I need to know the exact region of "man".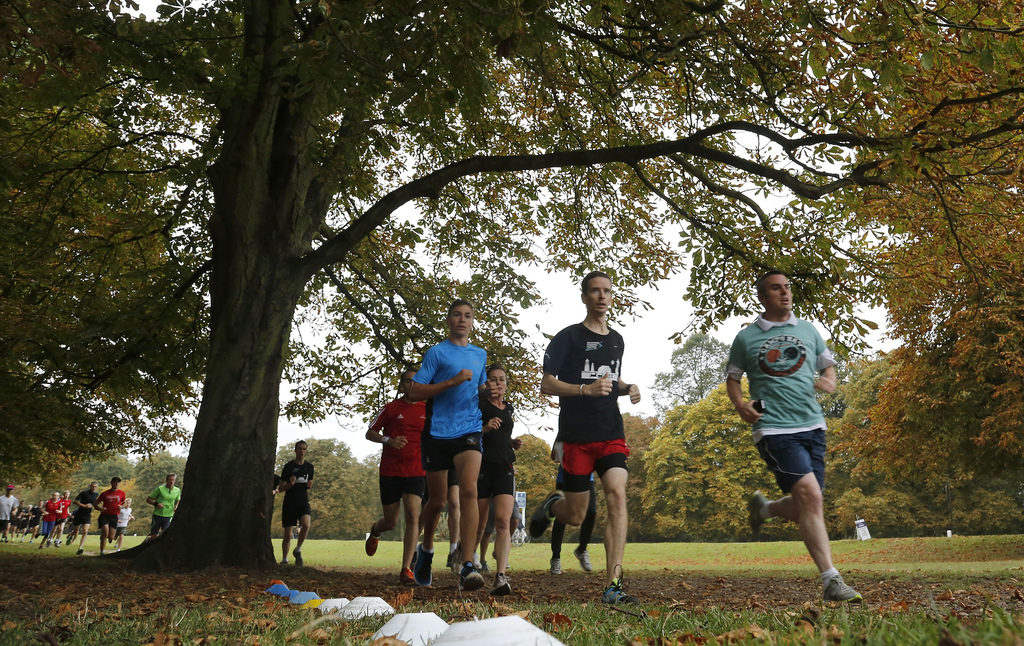
Region: pyautogui.locateOnScreen(286, 441, 317, 563).
